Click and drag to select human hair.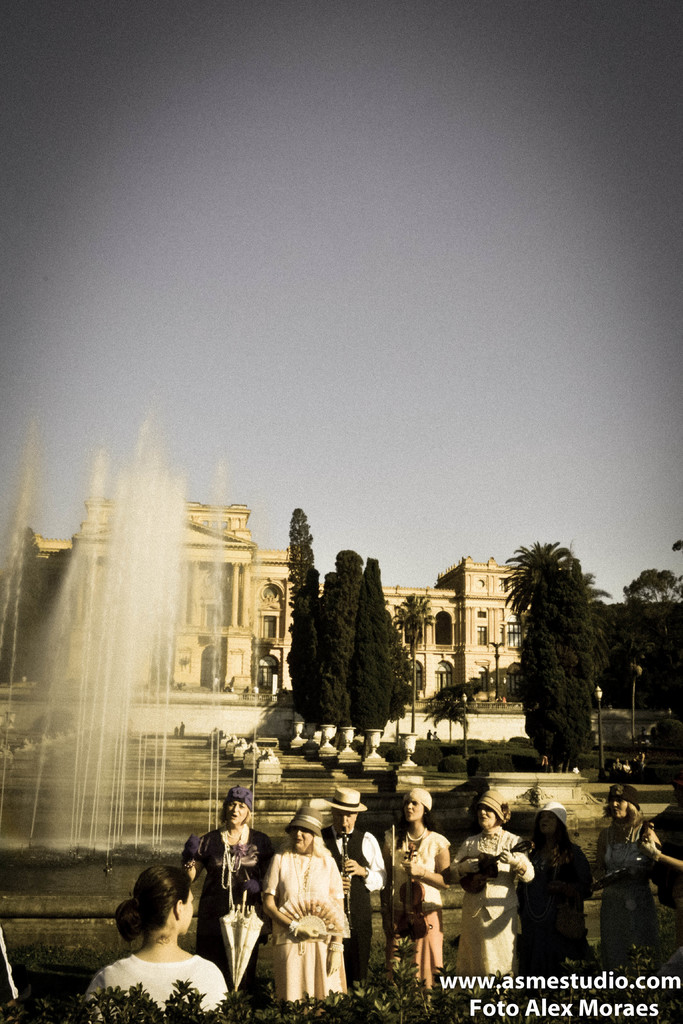
Selection: 217/797/250/826.
